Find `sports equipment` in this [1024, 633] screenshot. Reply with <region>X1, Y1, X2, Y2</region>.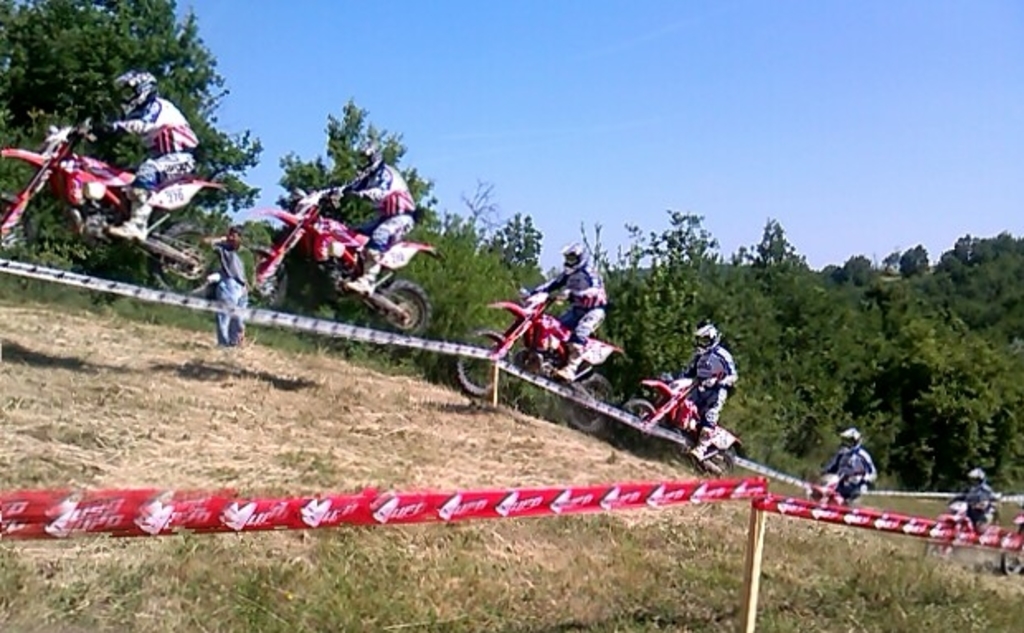
<region>614, 377, 737, 466</region>.
